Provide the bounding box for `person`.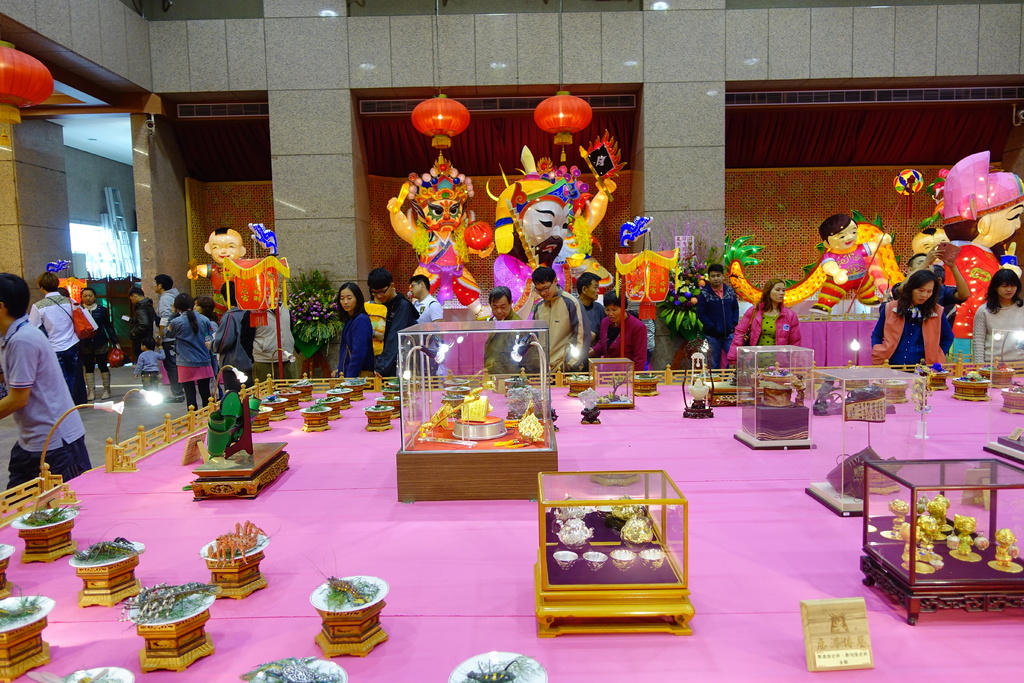
{"left": 721, "top": 273, "right": 808, "bottom": 370}.
